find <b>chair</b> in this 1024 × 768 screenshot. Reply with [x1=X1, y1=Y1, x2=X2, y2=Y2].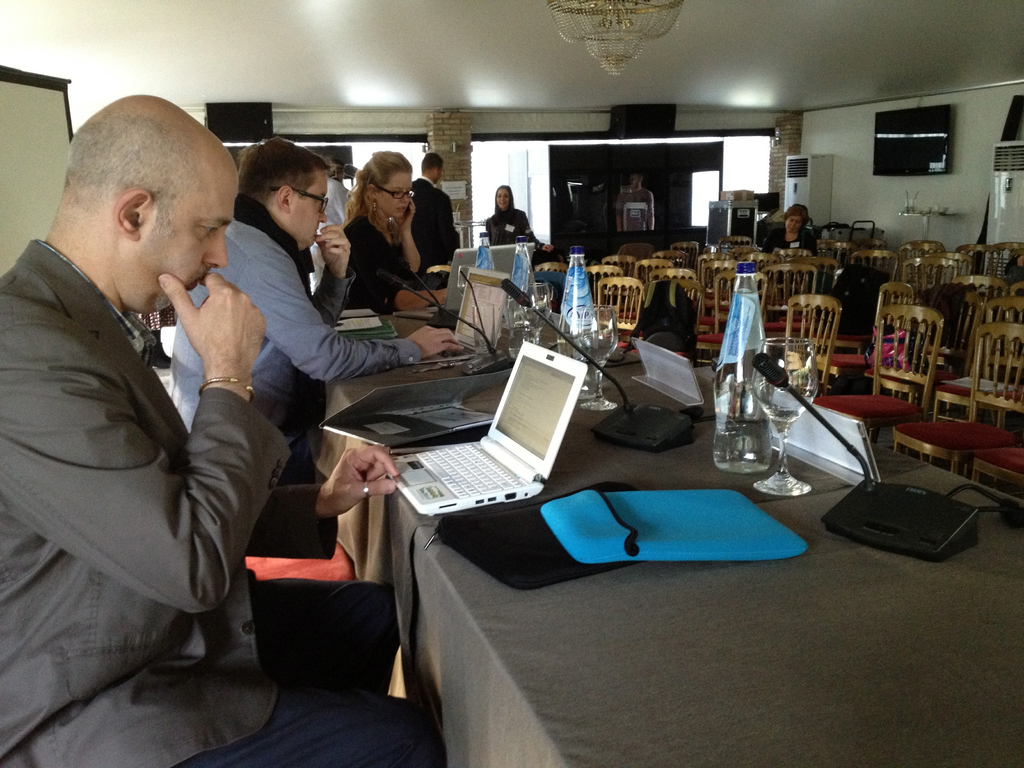
[x1=765, y1=294, x2=844, y2=396].
